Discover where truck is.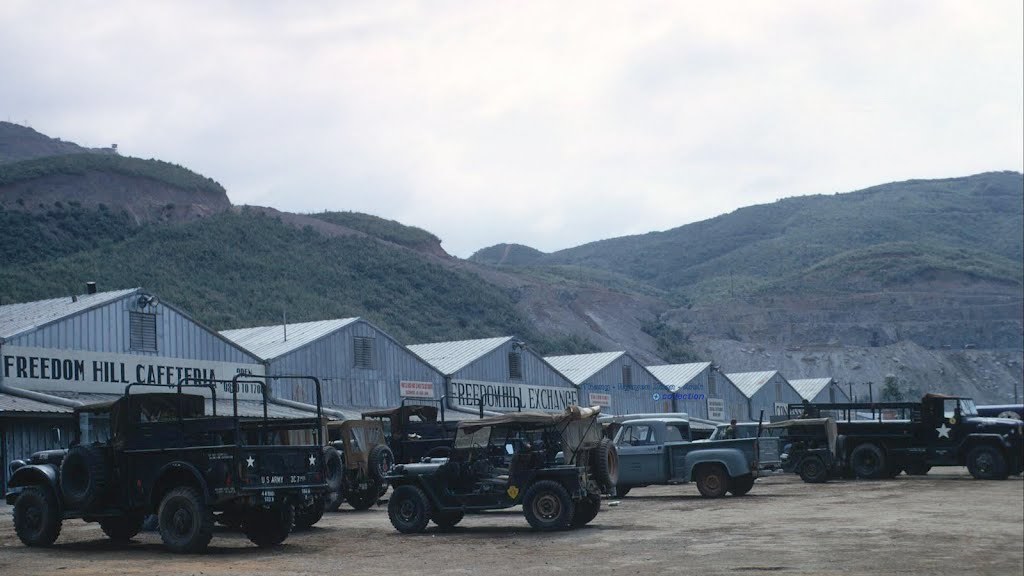
Discovered at 785, 384, 1023, 484.
